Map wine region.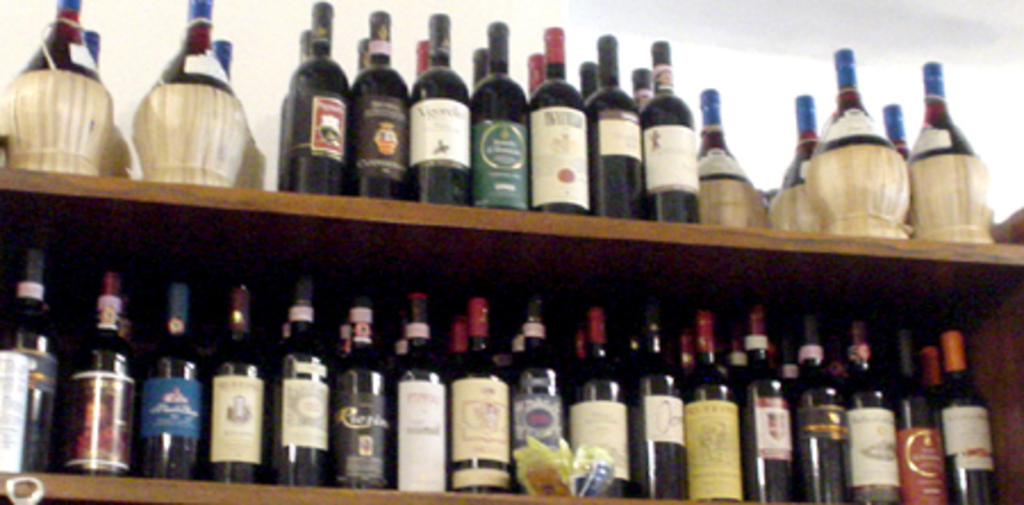
Mapped to rect(637, 41, 705, 225).
